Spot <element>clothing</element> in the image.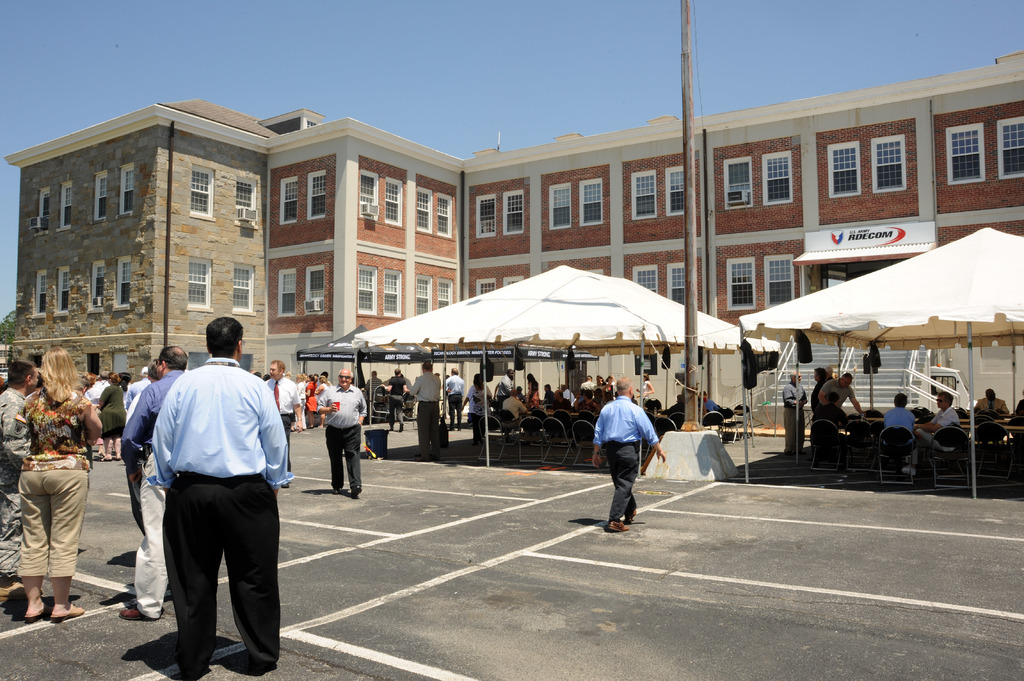
<element>clothing</element> found at crop(781, 383, 803, 454).
